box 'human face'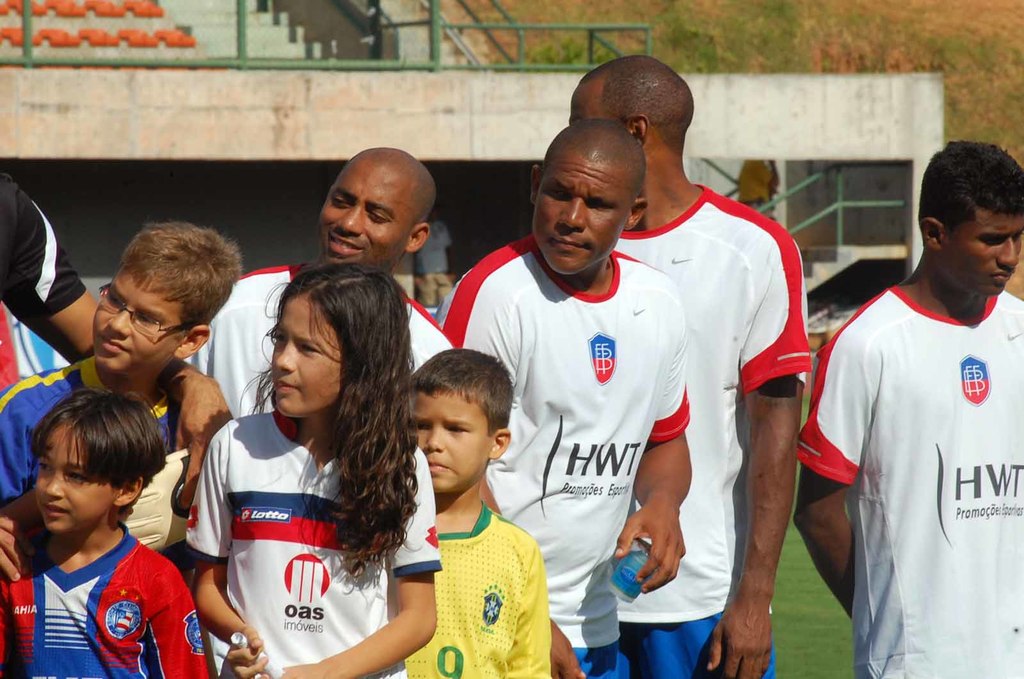
box=[534, 153, 631, 272]
